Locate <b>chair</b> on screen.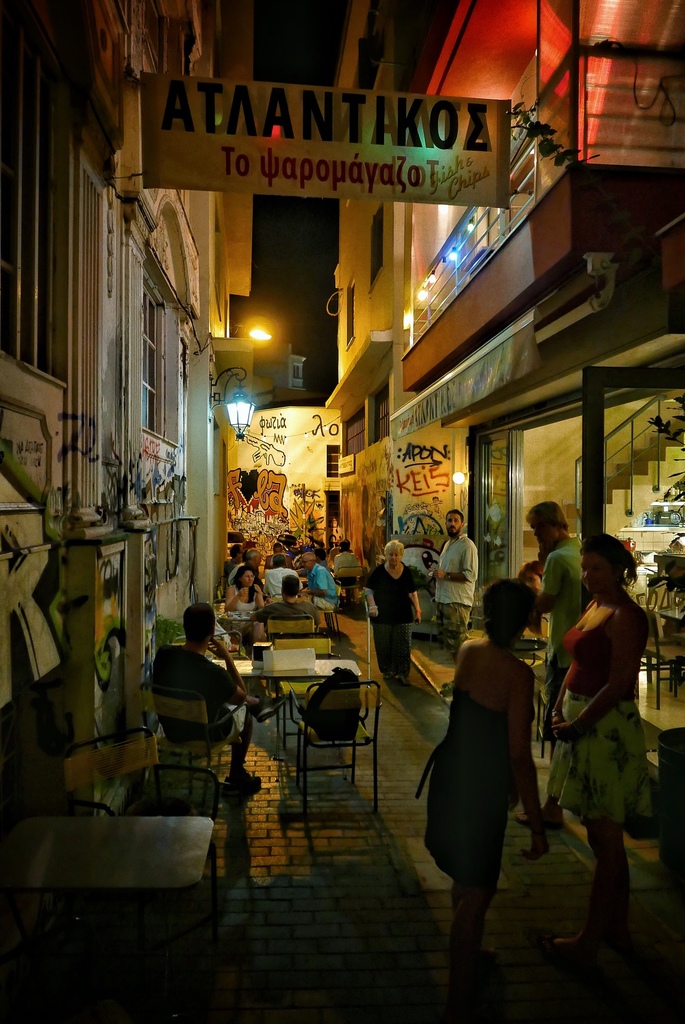
On screen at select_region(307, 586, 340, 631).
